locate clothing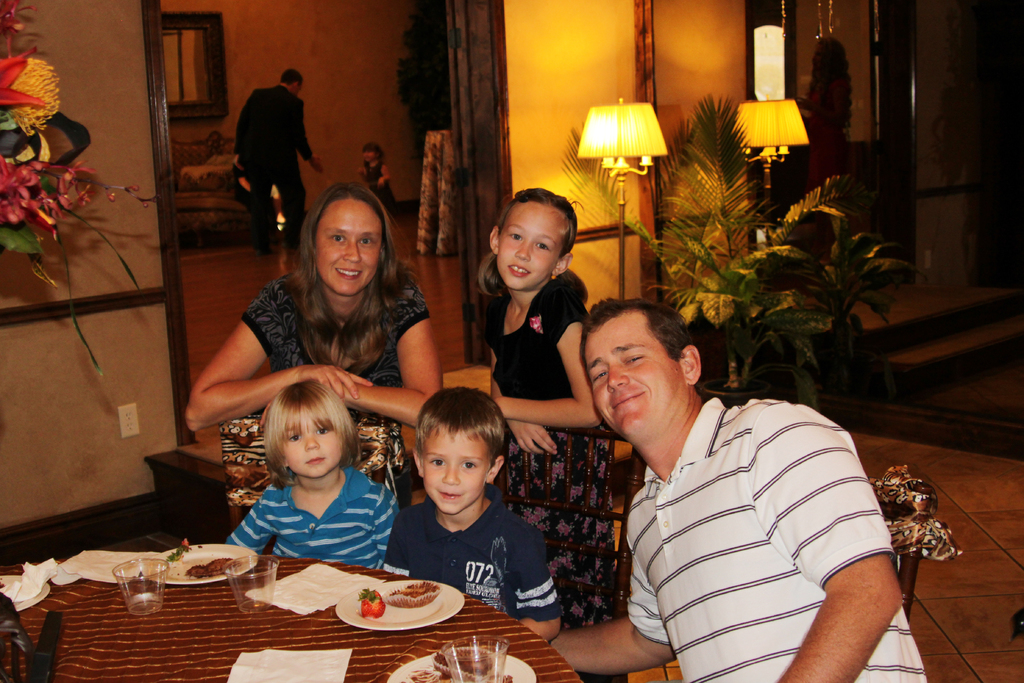
(x1=383, y1=481, x2=560, y2=630)
